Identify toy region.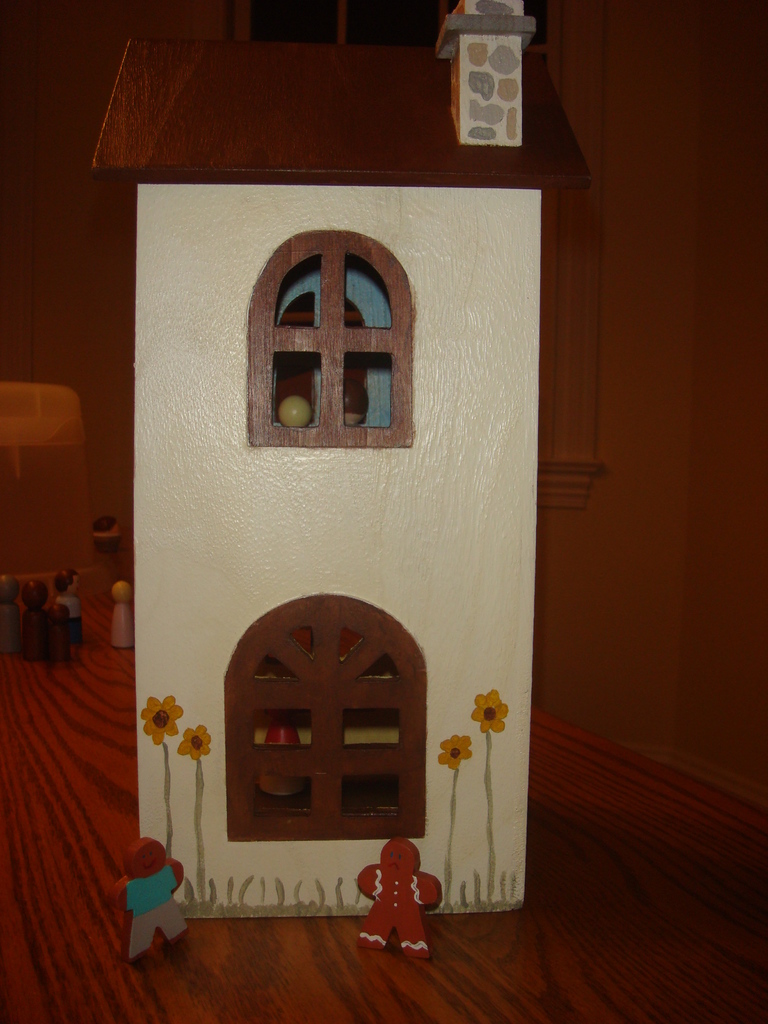
Region: (0, 573, 18, 654).
